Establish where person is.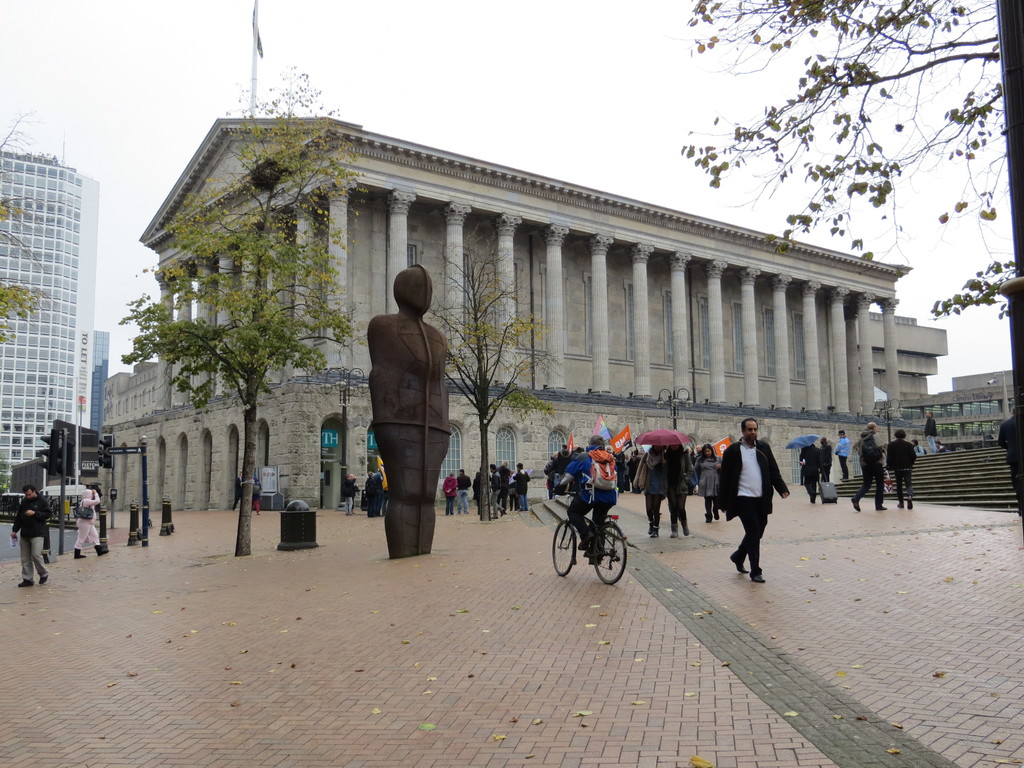
Established at {"x1": 721, "y1": 413, "x2": 788, "y2": 583}.
